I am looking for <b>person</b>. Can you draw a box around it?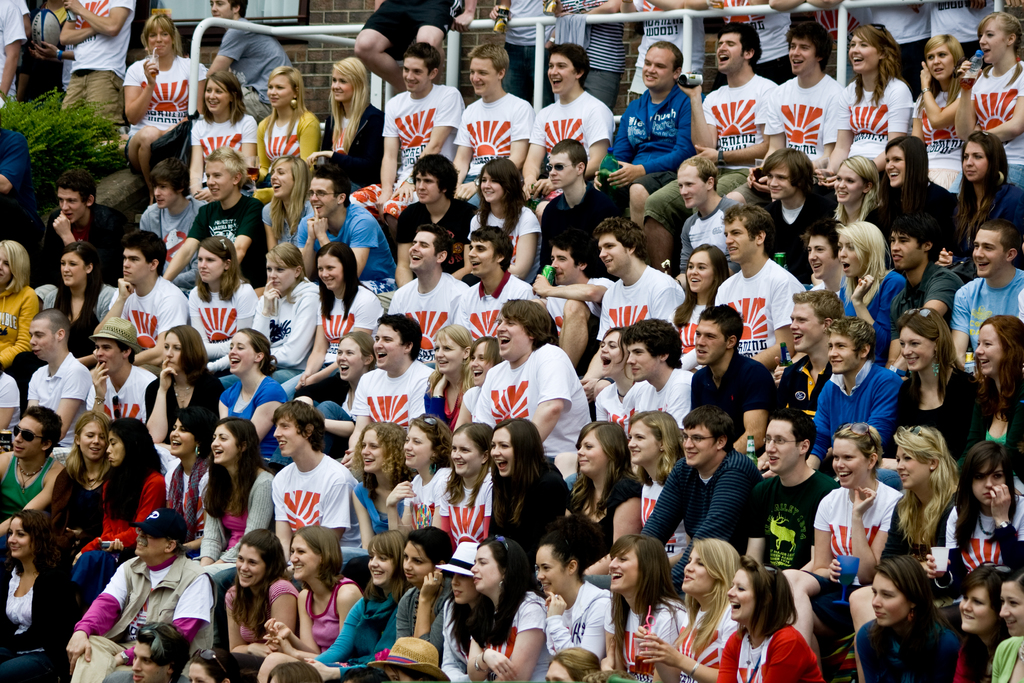
Sure, the bounding box is bbox=(27, 169, 132, 286).
